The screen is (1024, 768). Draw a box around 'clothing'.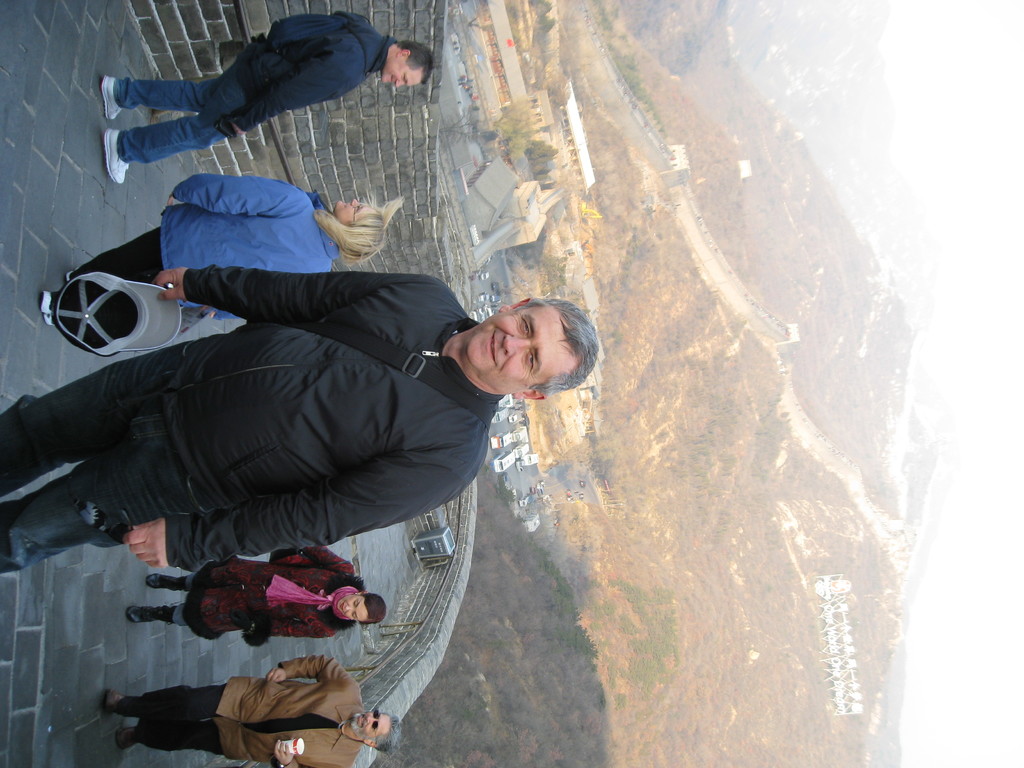
{"x1": 161, "y1": 171, "x2": 333, "y2": 316}.
